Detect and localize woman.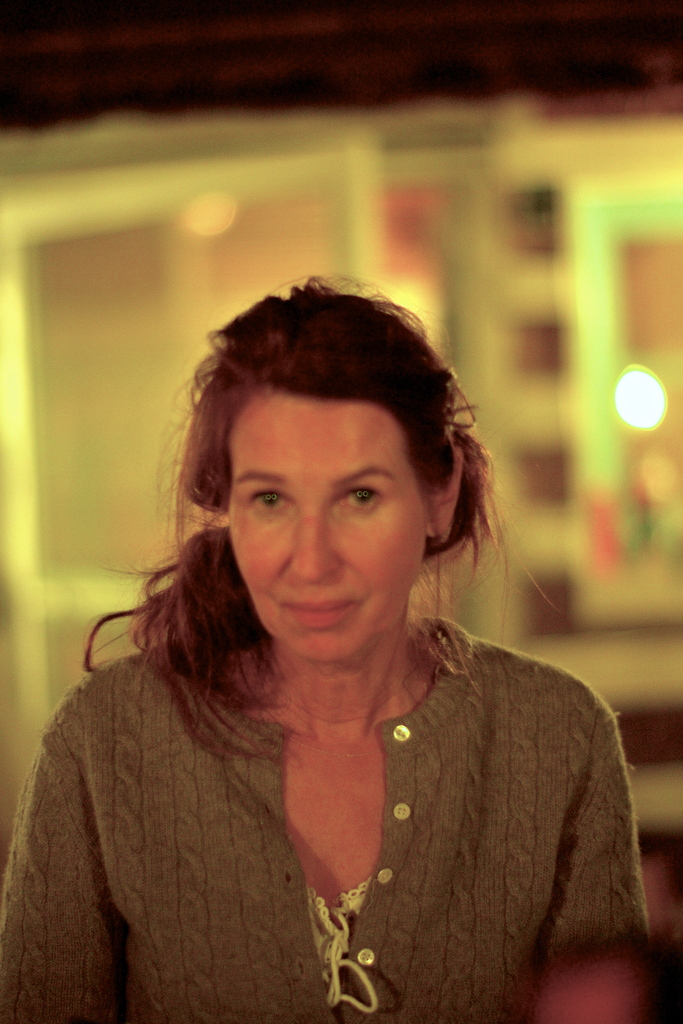
Localized at locate(0, 278, 664, 1023).
